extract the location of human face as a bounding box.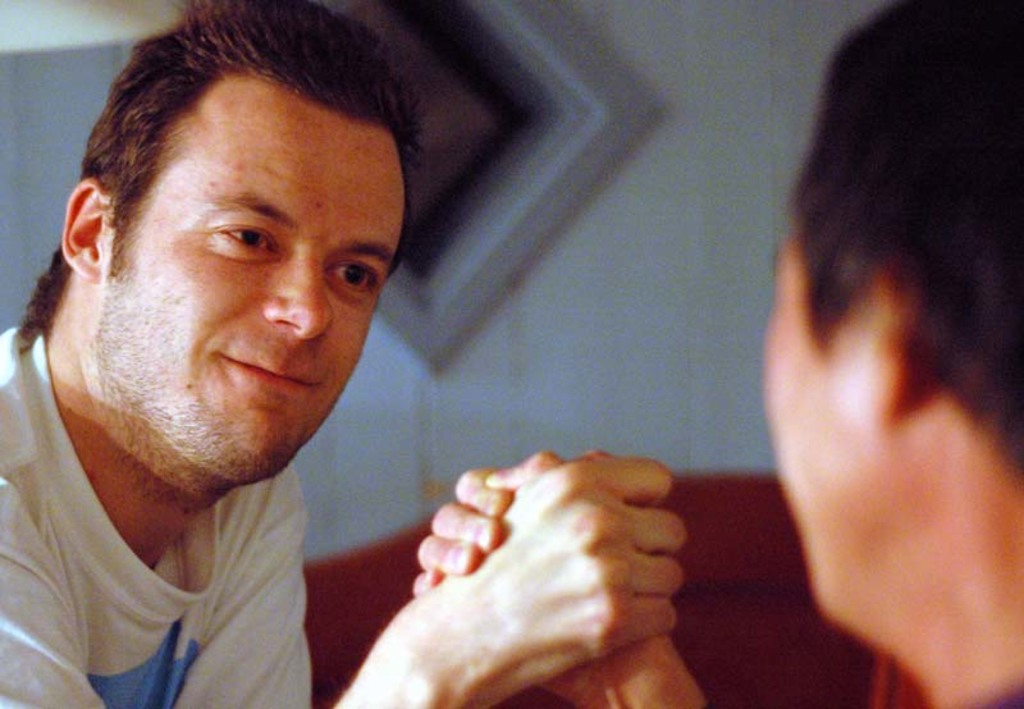
(100, 116, 407, 490).
